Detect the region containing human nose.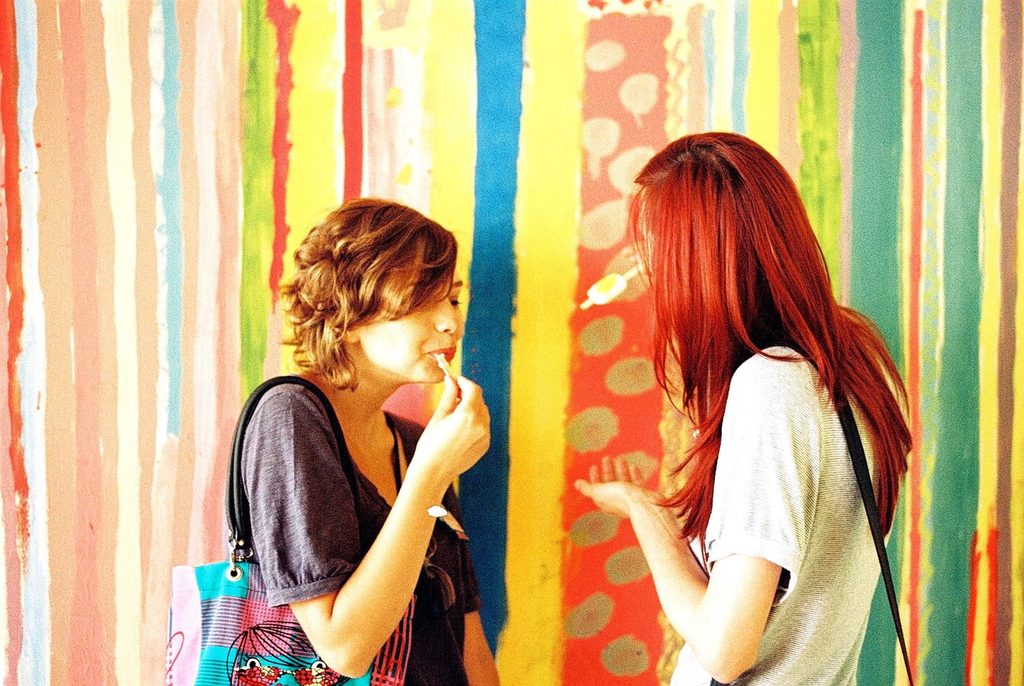
435 294 458 332.
